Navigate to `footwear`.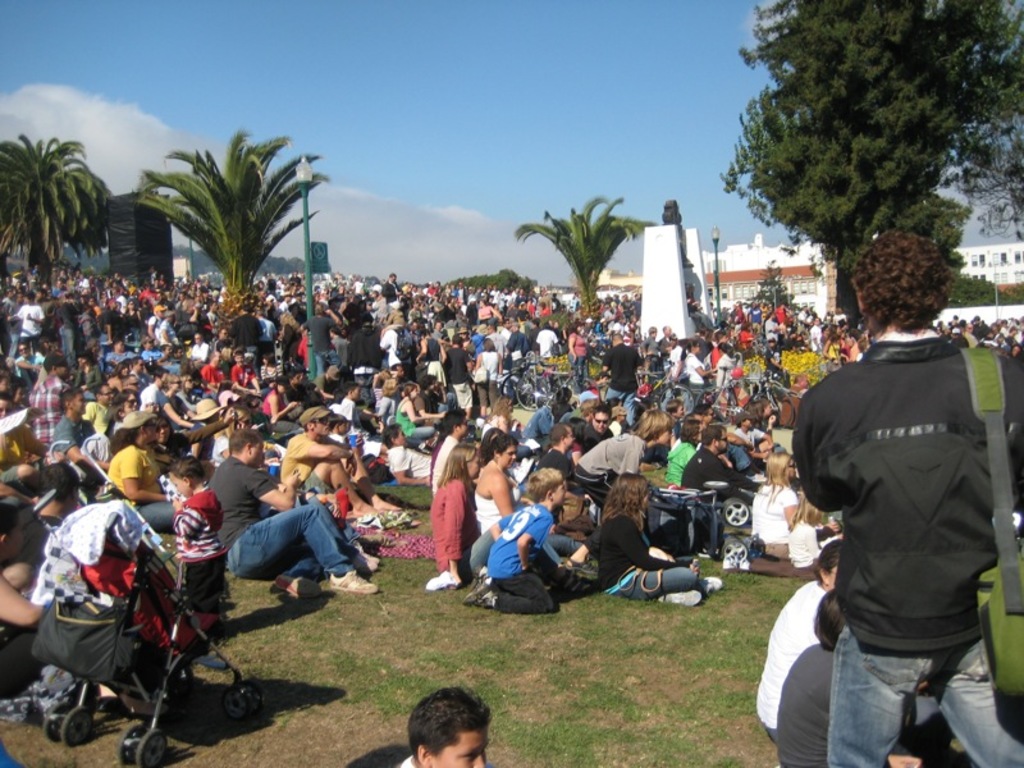
Navigation target: [x1=703, y1=577, x2=726, y2=593].
